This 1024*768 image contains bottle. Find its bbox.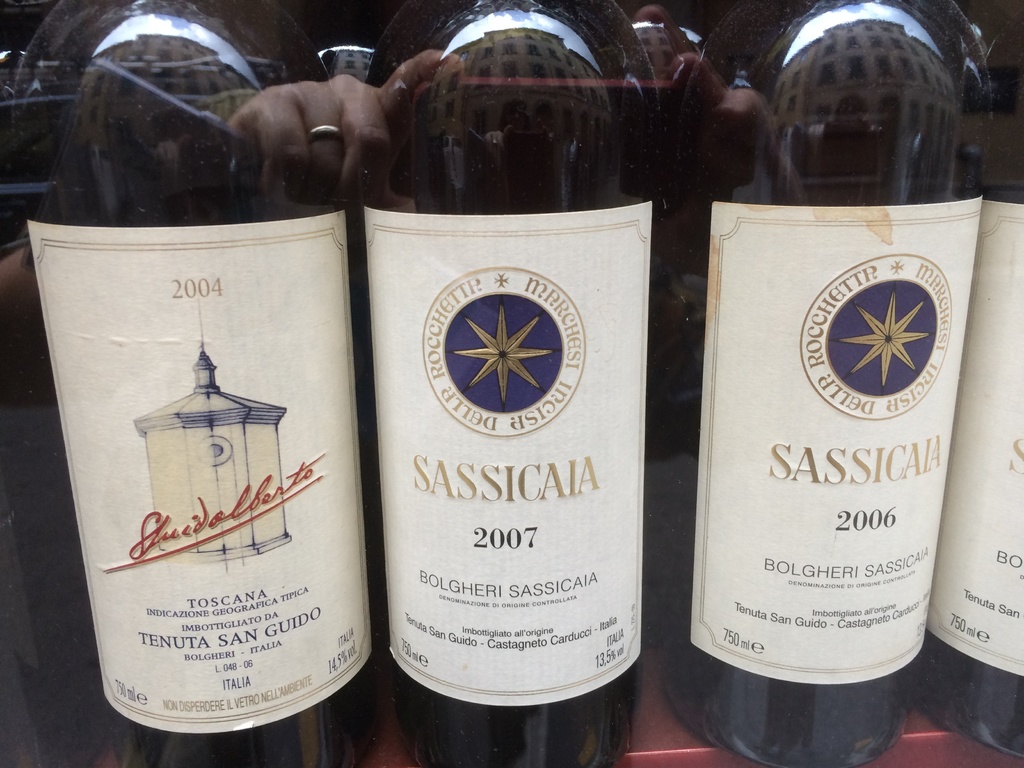
region(666, 0, 1000, 767).
